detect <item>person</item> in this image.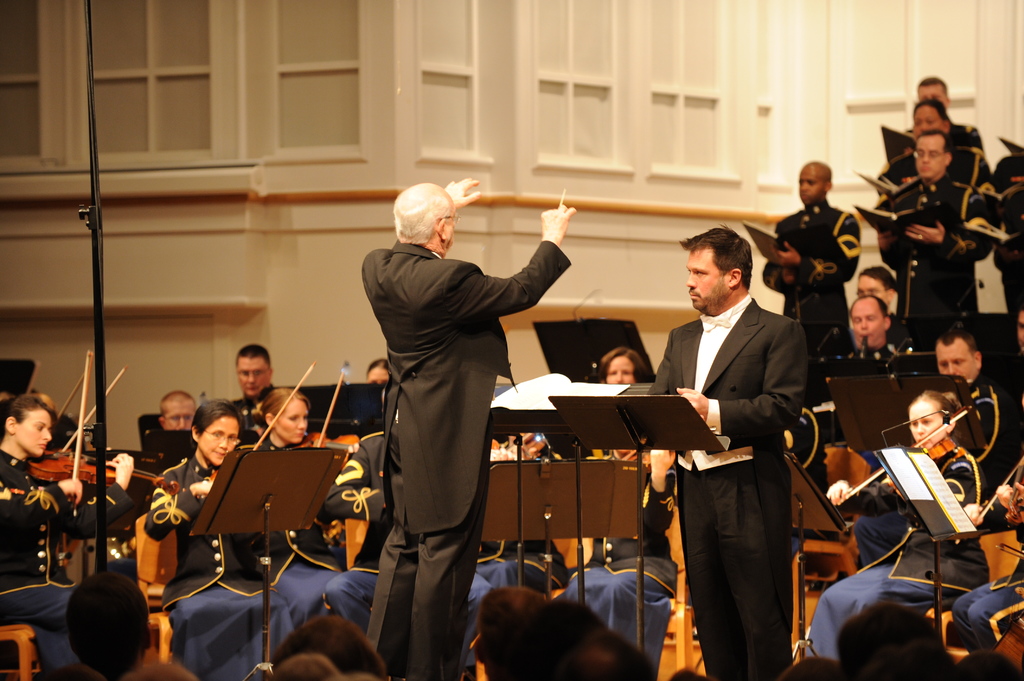
Detection: (906,79,982,148).
